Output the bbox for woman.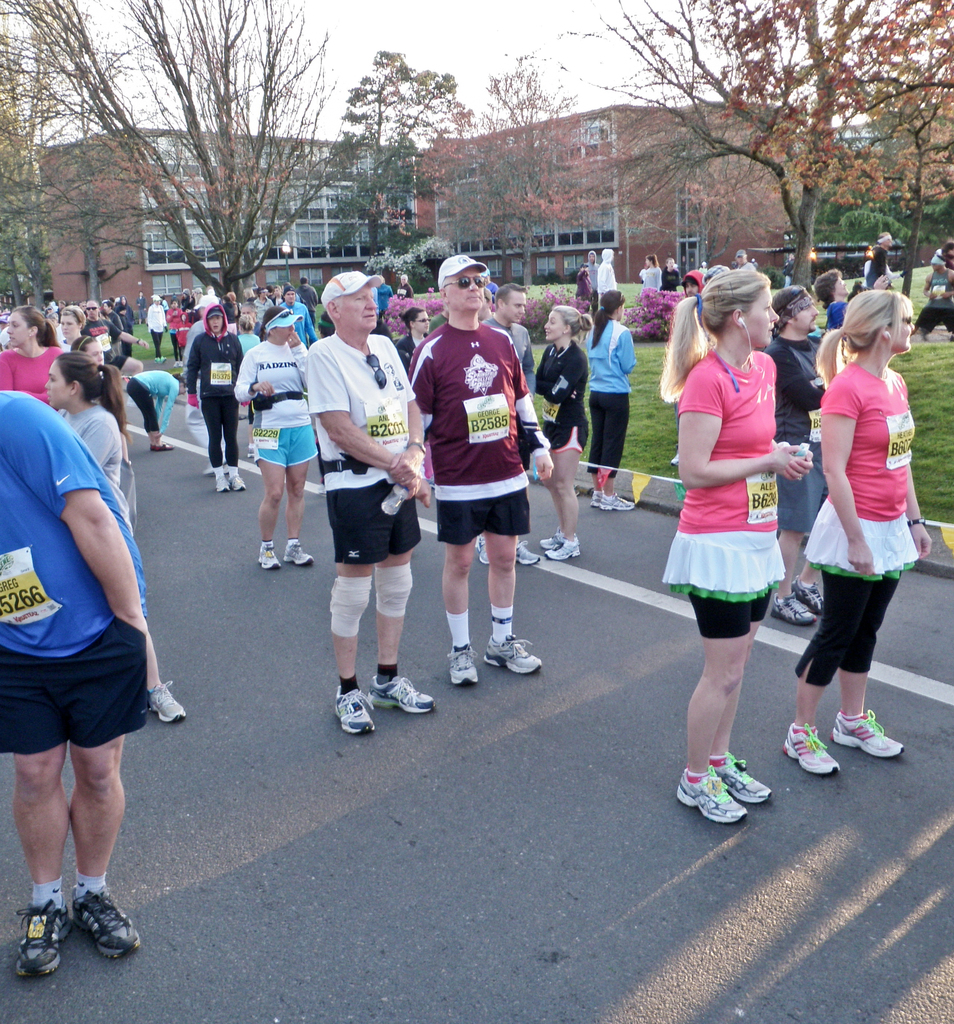
l=582, t=286, r=638, b=509.
